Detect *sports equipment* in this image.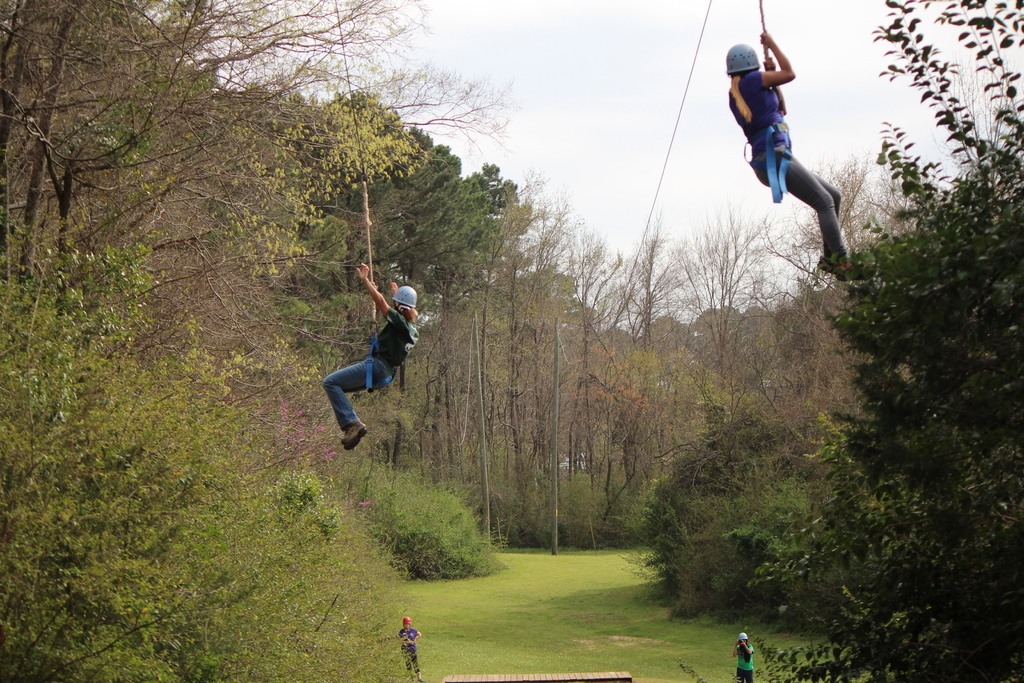
Detection: <box>725,44,760,76</box>.
